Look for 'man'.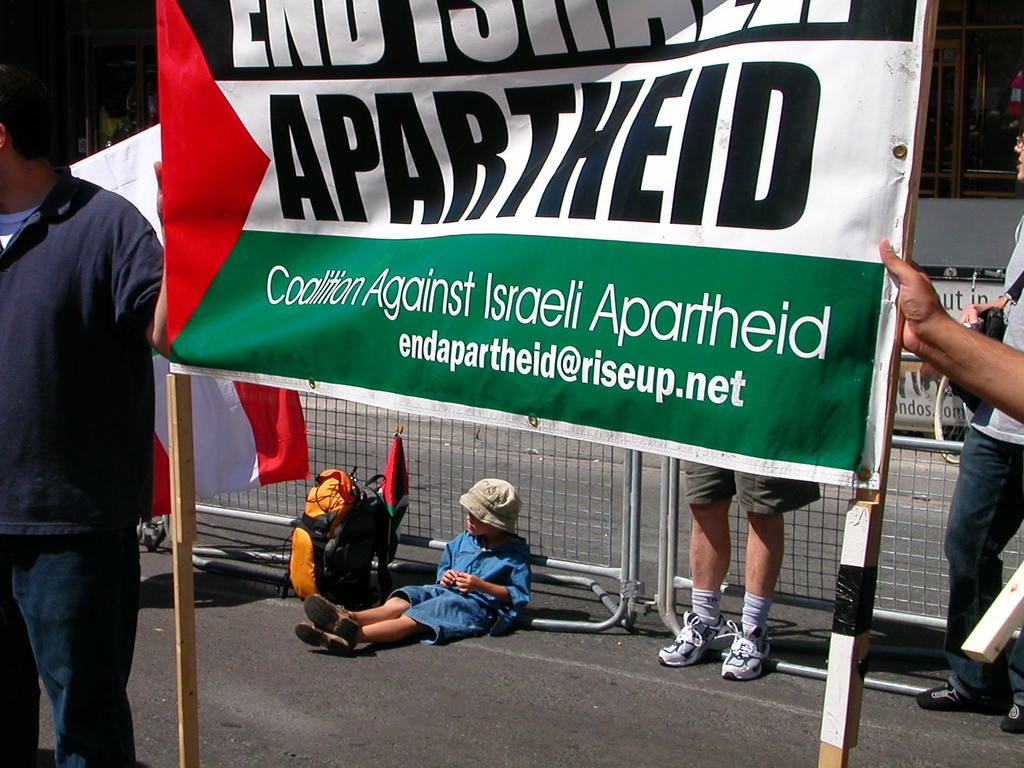
Found: {"x1": 657, "y1": 459, "x2": 822, "y2": 685}.
